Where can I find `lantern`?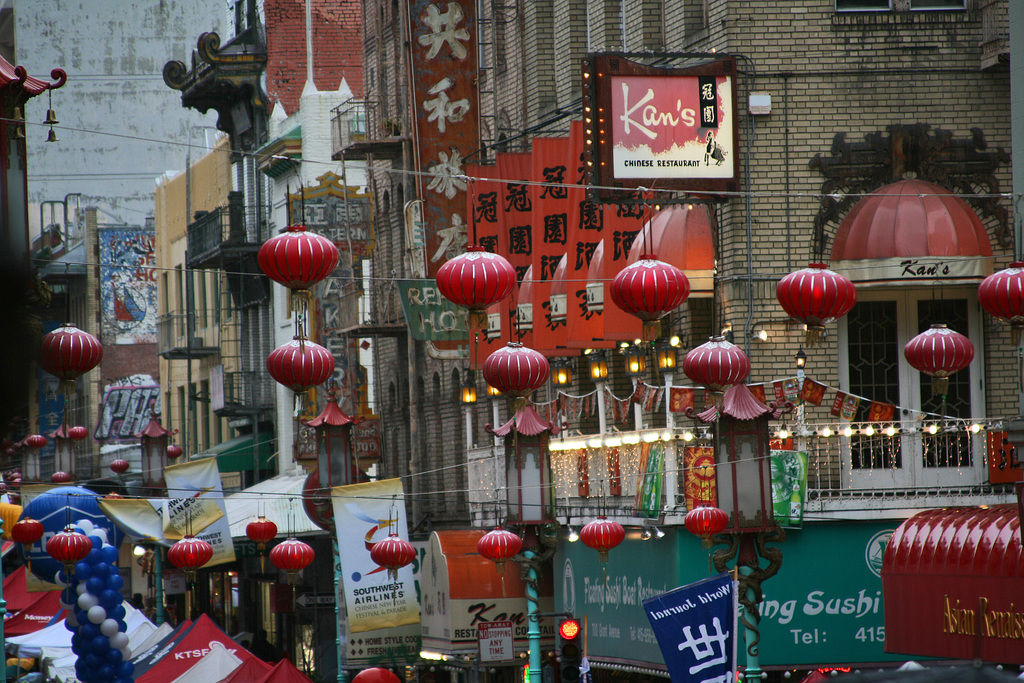
You can find it at select_region(485, 347, 547, 390).
